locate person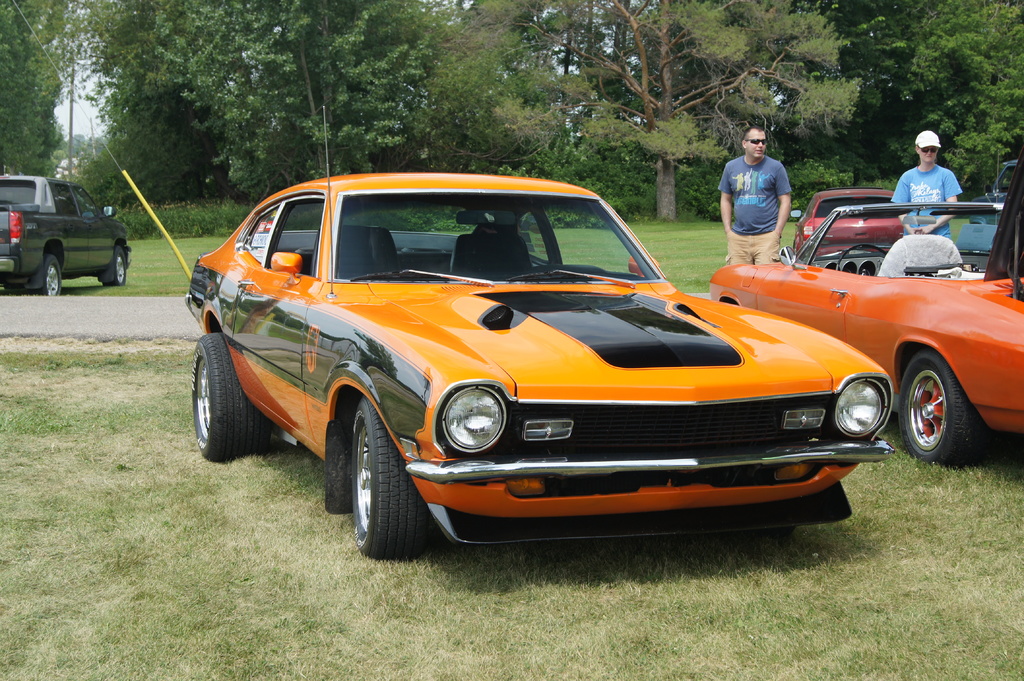
892,127,961,244
